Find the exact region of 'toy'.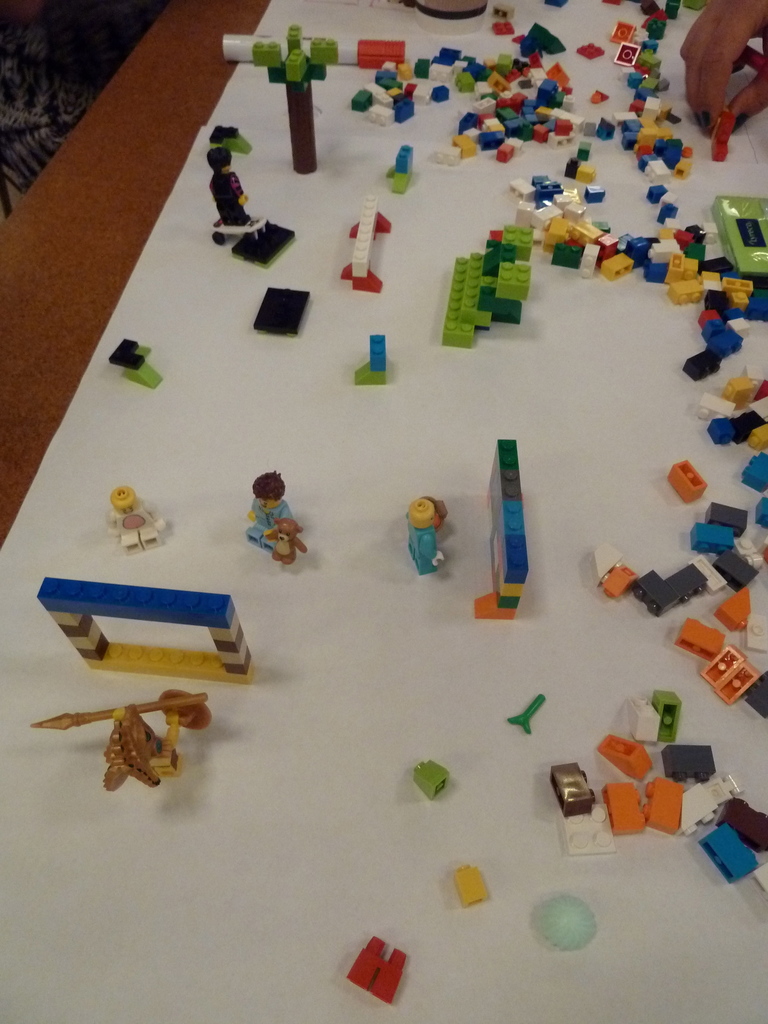
Exact region: 751,862,767,893.
